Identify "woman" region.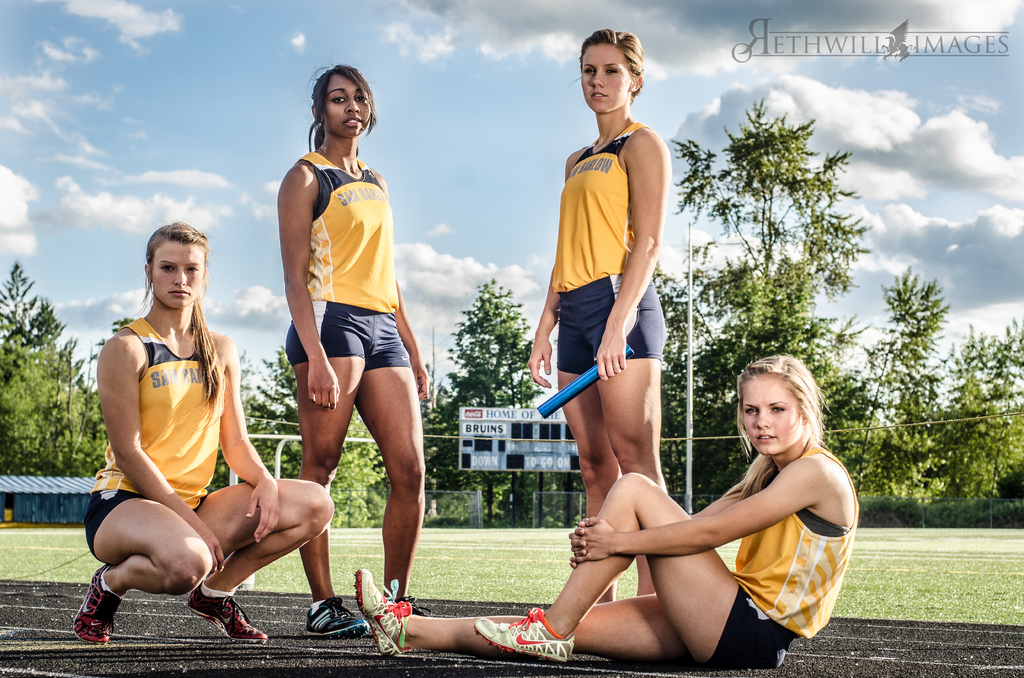
Region: <box>348,350,865,676</box>.
